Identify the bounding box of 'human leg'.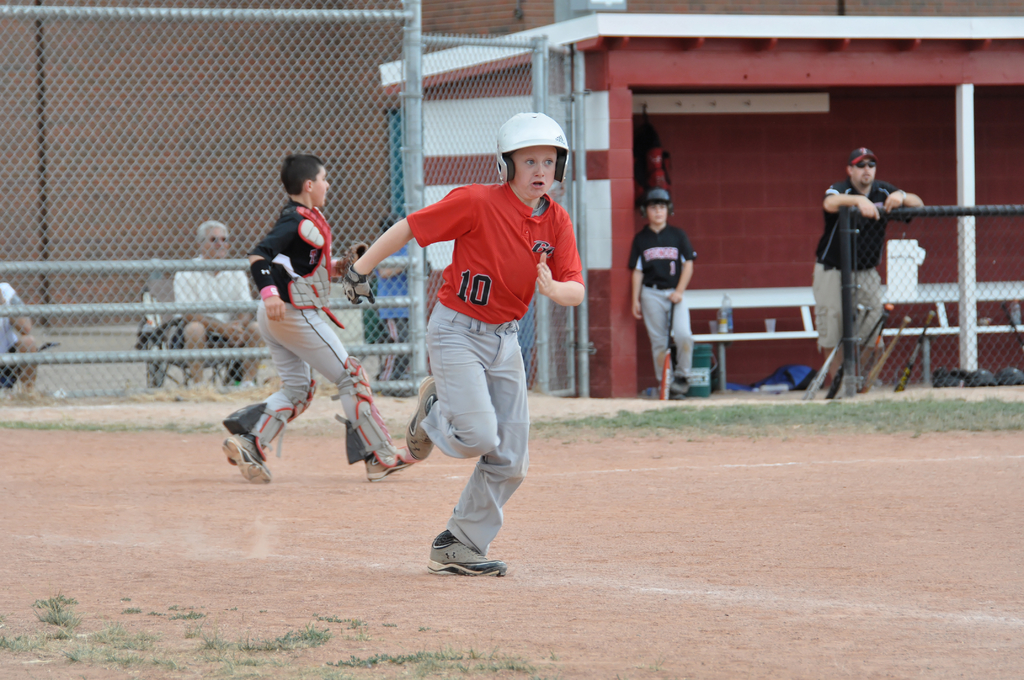
box=[640, 291, 673, 386].
